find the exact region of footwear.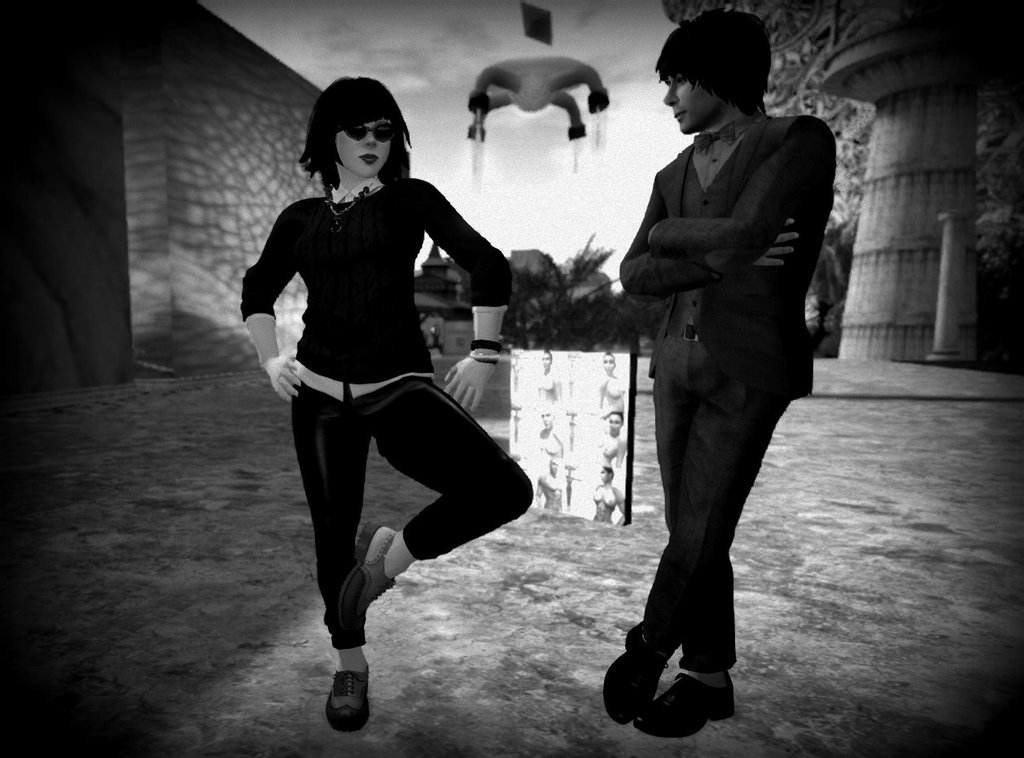
Exact region: rect(596, 624, 676, 725).
